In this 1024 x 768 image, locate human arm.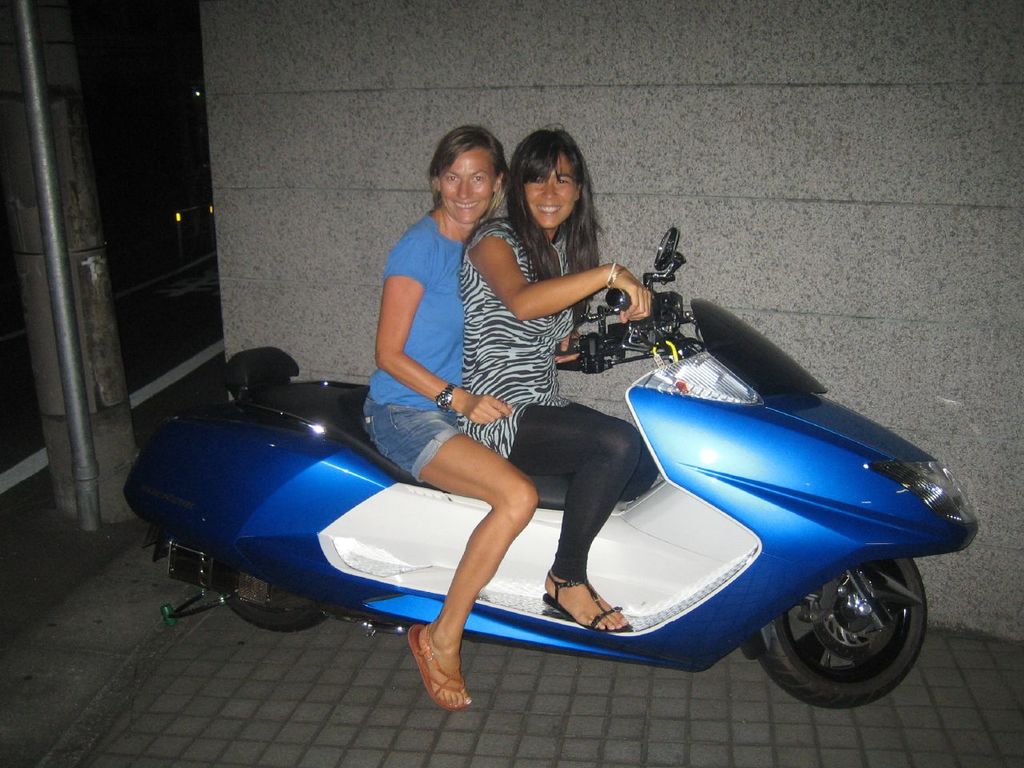
Bounding box: BBox(502, 238, 606, 339).
